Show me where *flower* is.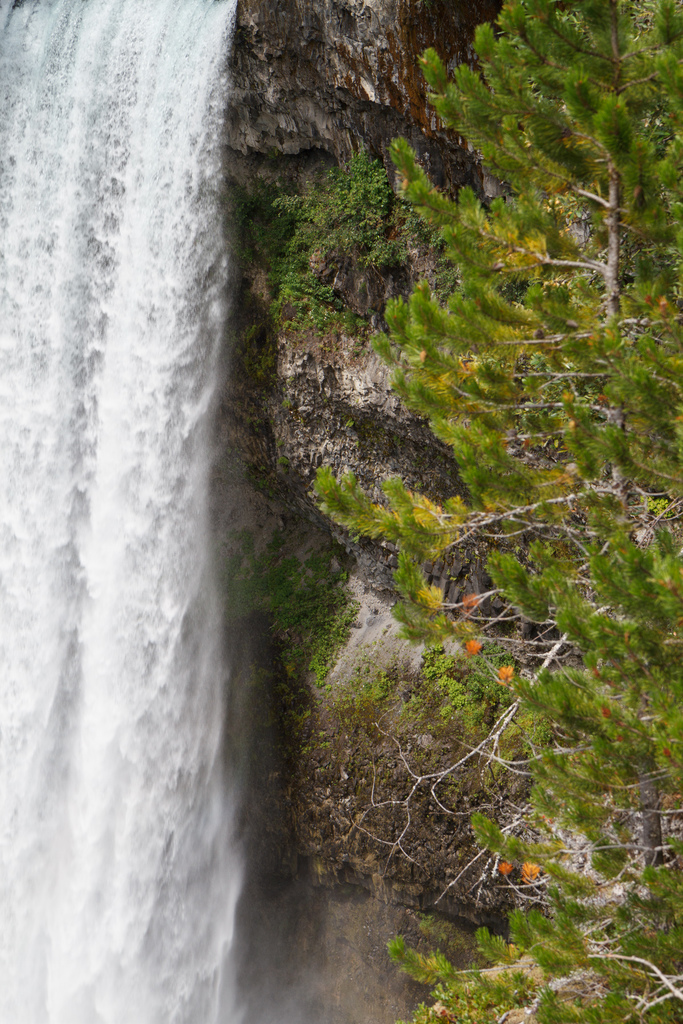
*flower* is at x1=518 y1=863 x2=539 y2=884.
